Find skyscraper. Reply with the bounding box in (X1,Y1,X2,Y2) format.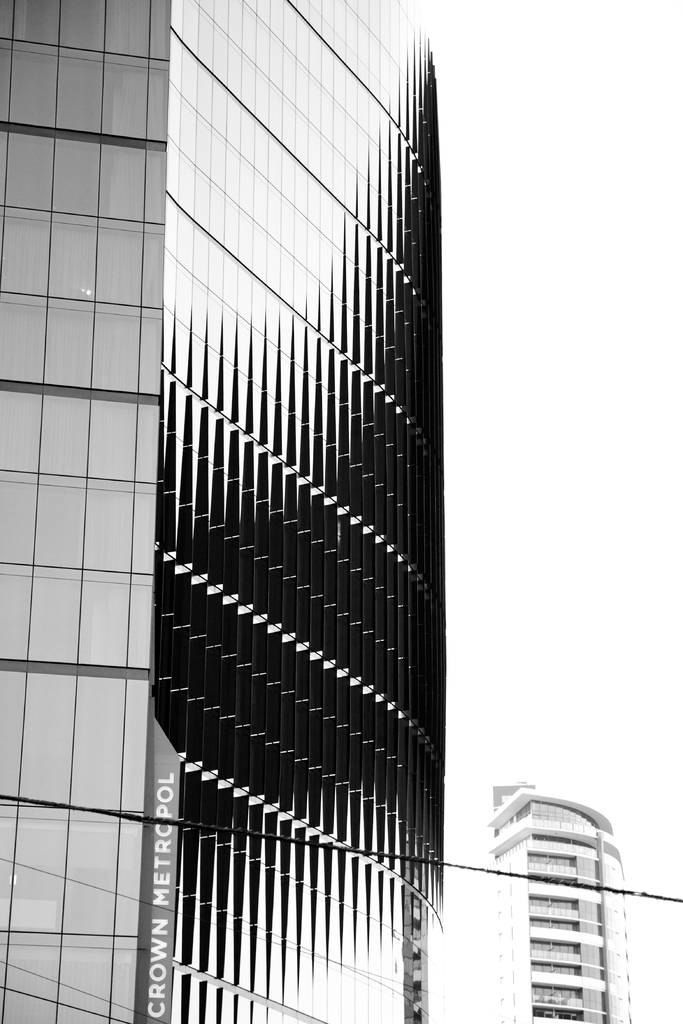
(111,0,490,1023).
